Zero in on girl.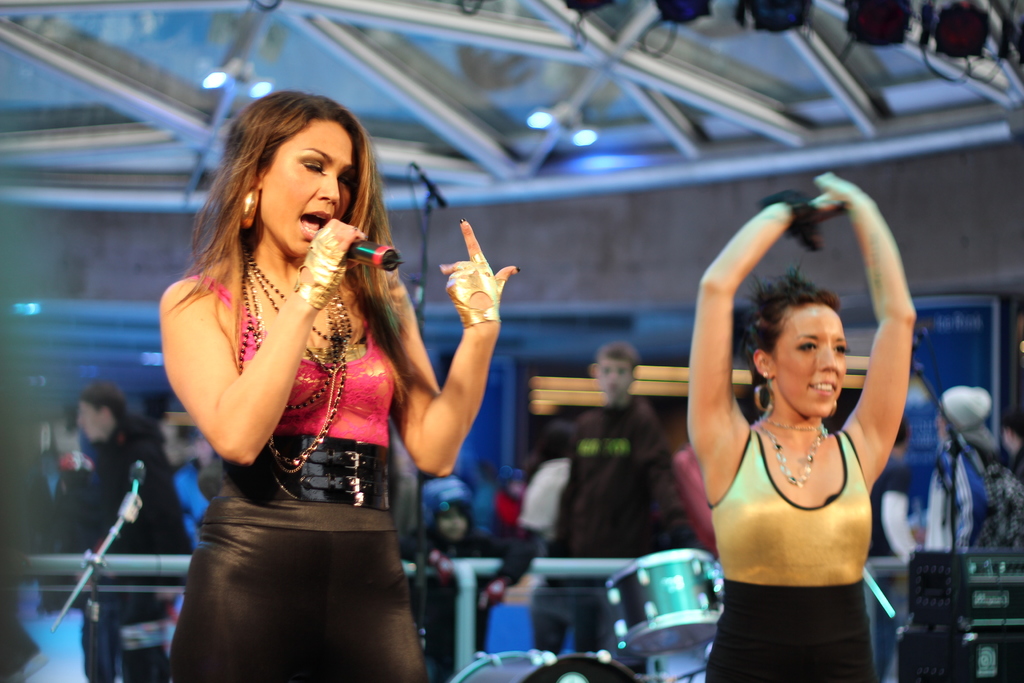
Zeroed in: BBox(155, 88, 515, 682).
